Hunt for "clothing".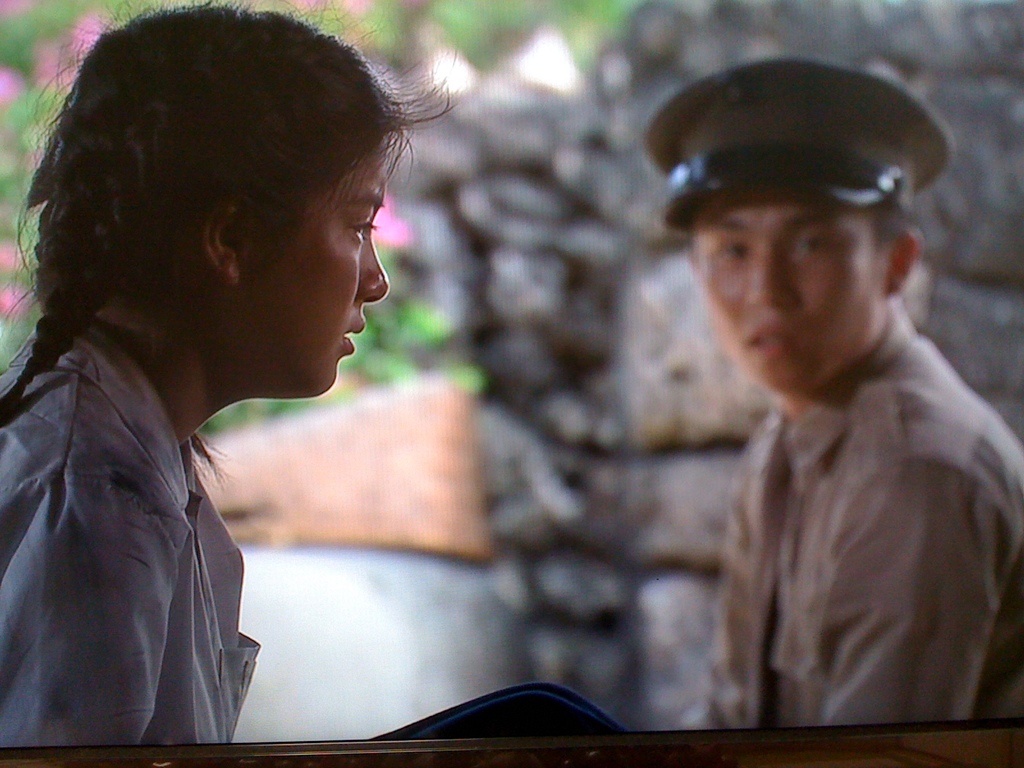
Hunted down at {"left": 700, "top": 299, "right": 1023, "bottom": 733}.
